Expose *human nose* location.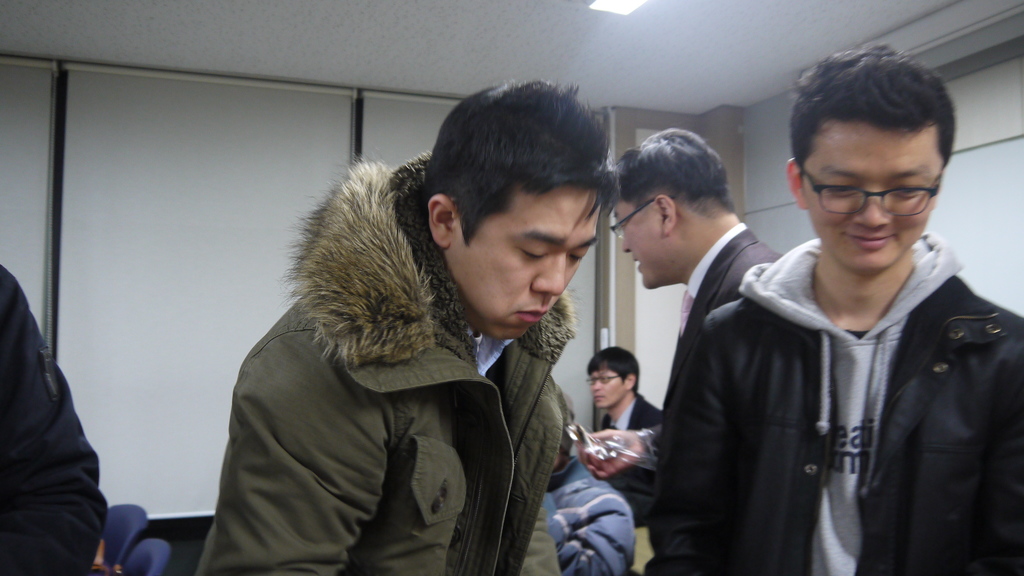
Exposed at (x1=530, y1=253, x2=566, y2=297).
